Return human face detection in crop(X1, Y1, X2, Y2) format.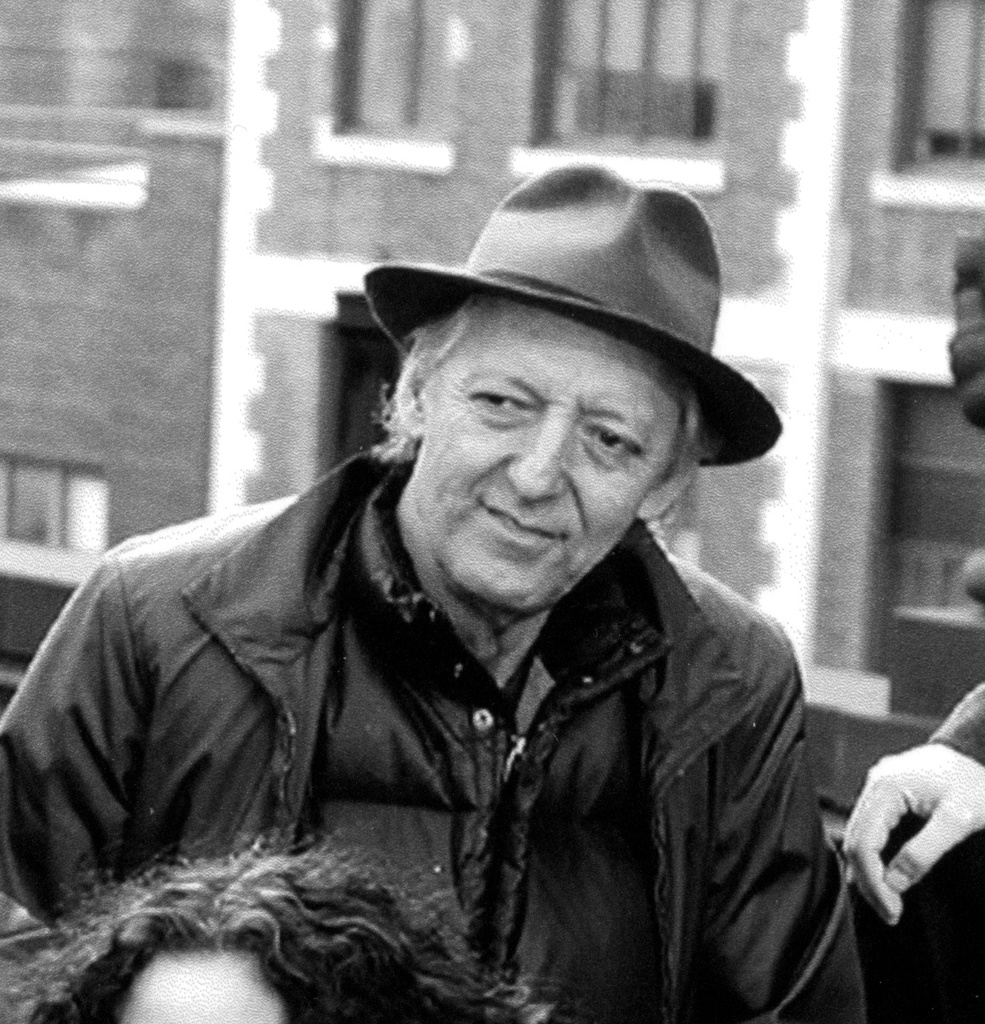
crop(117, 959, 284, 1023).
